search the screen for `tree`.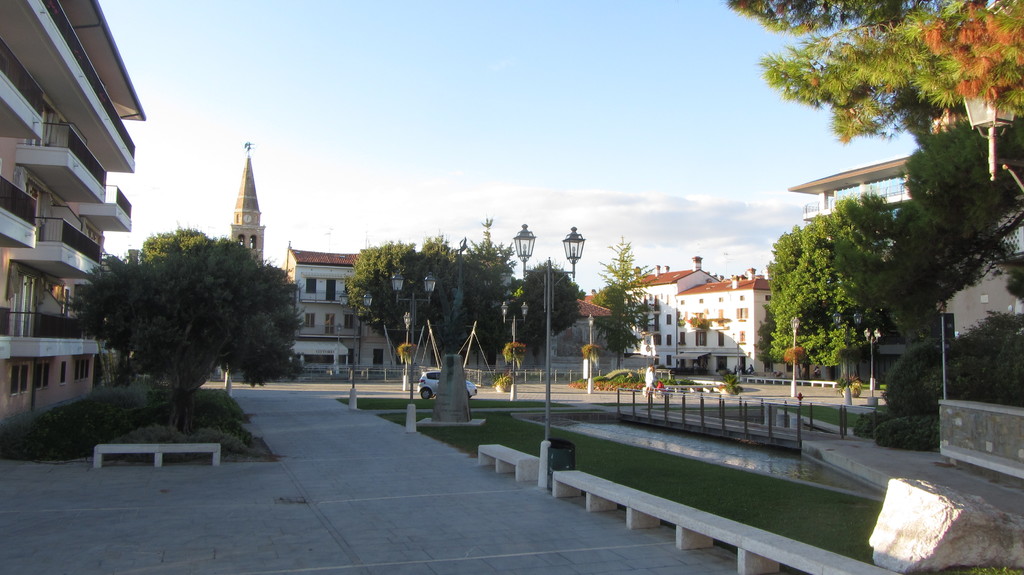
Found at bbox(923, 0, 1023, 122).
